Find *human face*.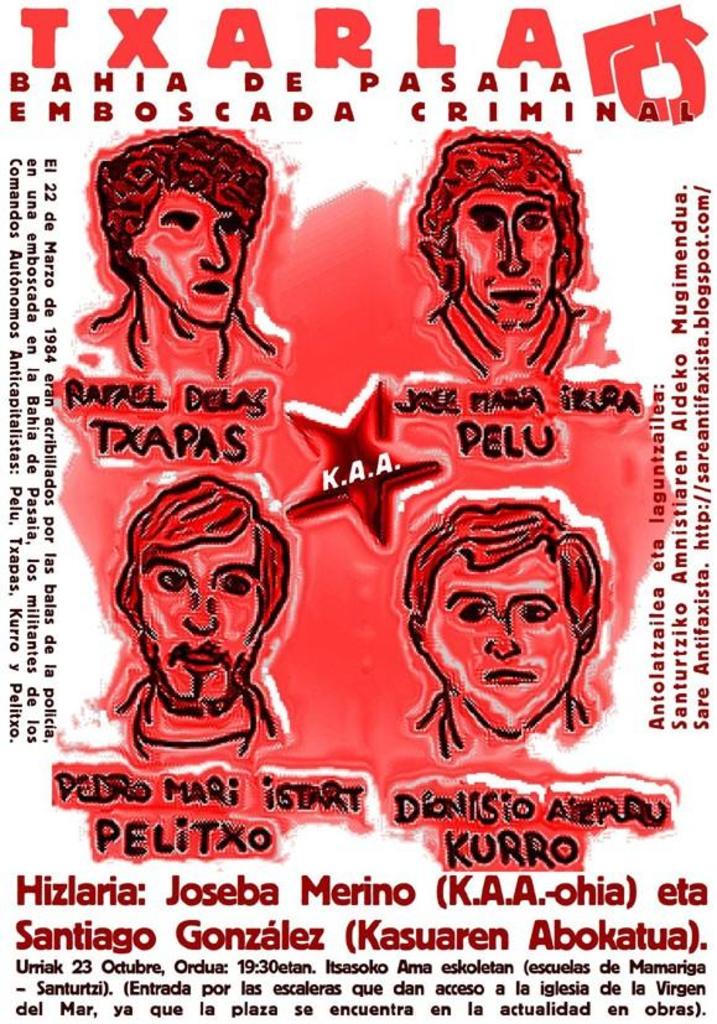
BBox(139, 540, 265, 717).
